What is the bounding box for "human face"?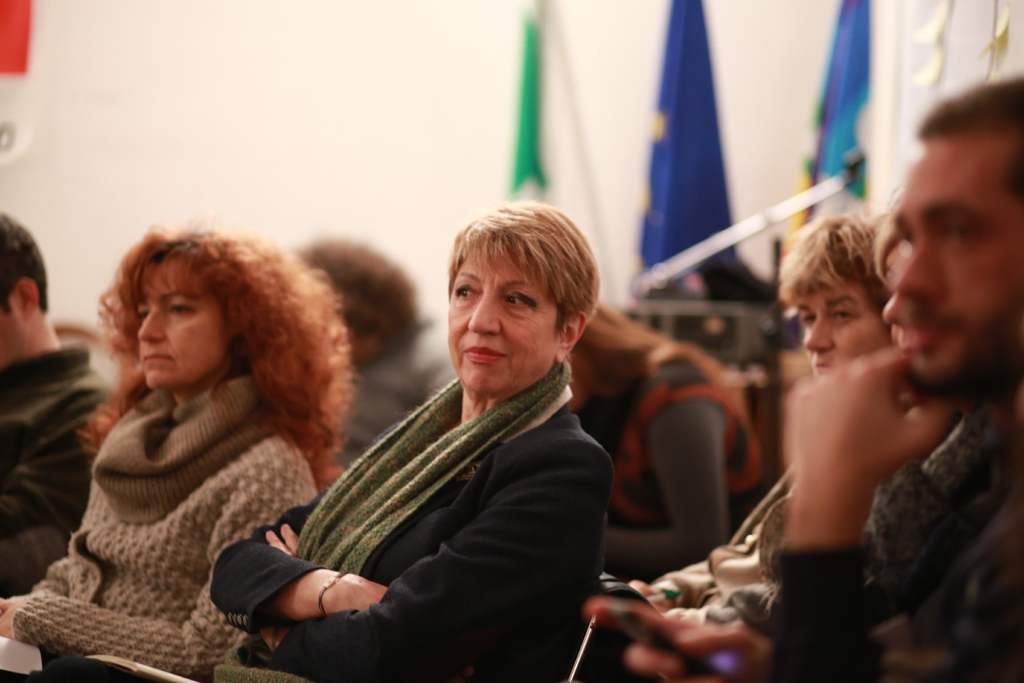
BBox(794, 248, 895, 379).
